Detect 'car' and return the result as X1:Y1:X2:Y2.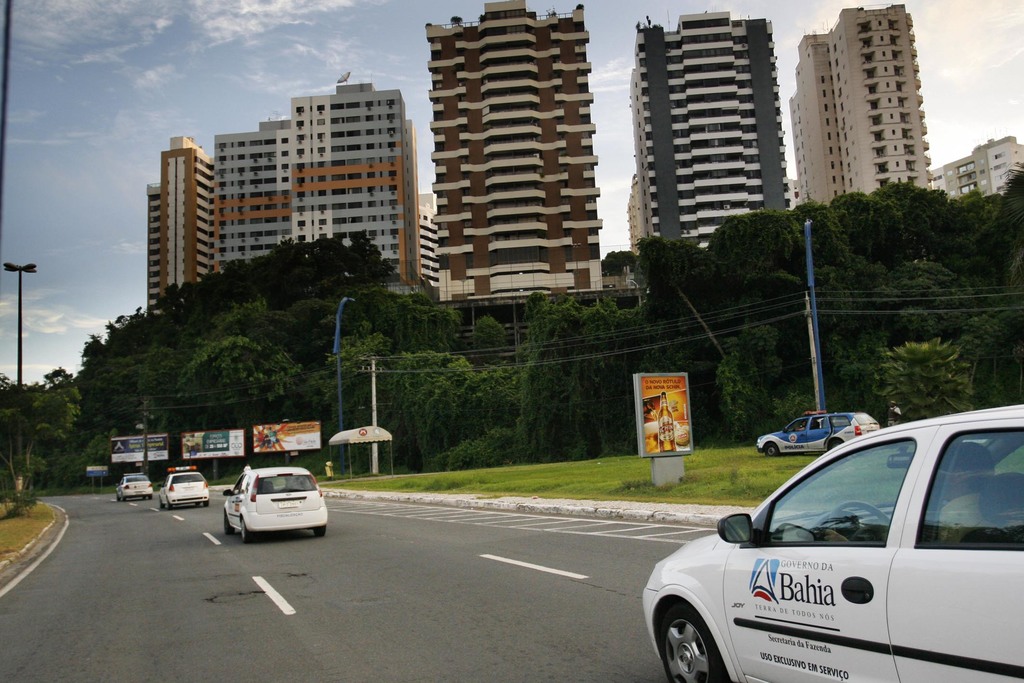
154:464:212:513.
